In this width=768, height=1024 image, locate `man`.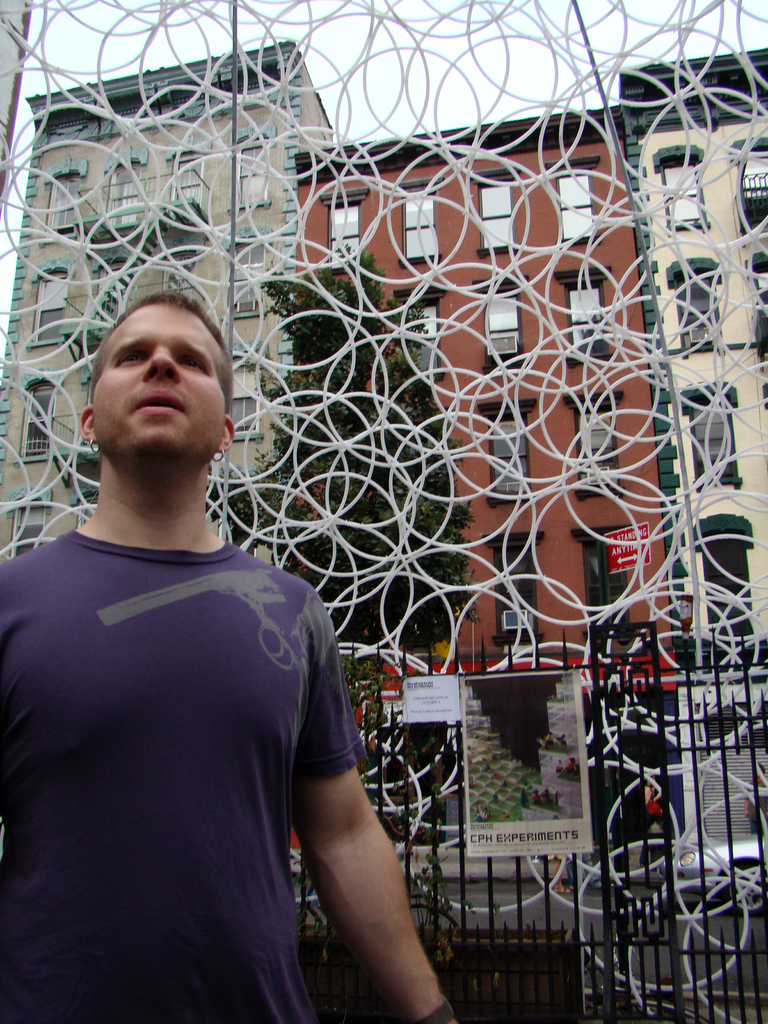
Bounding box: Rect(0, 283, 472, 1023).
